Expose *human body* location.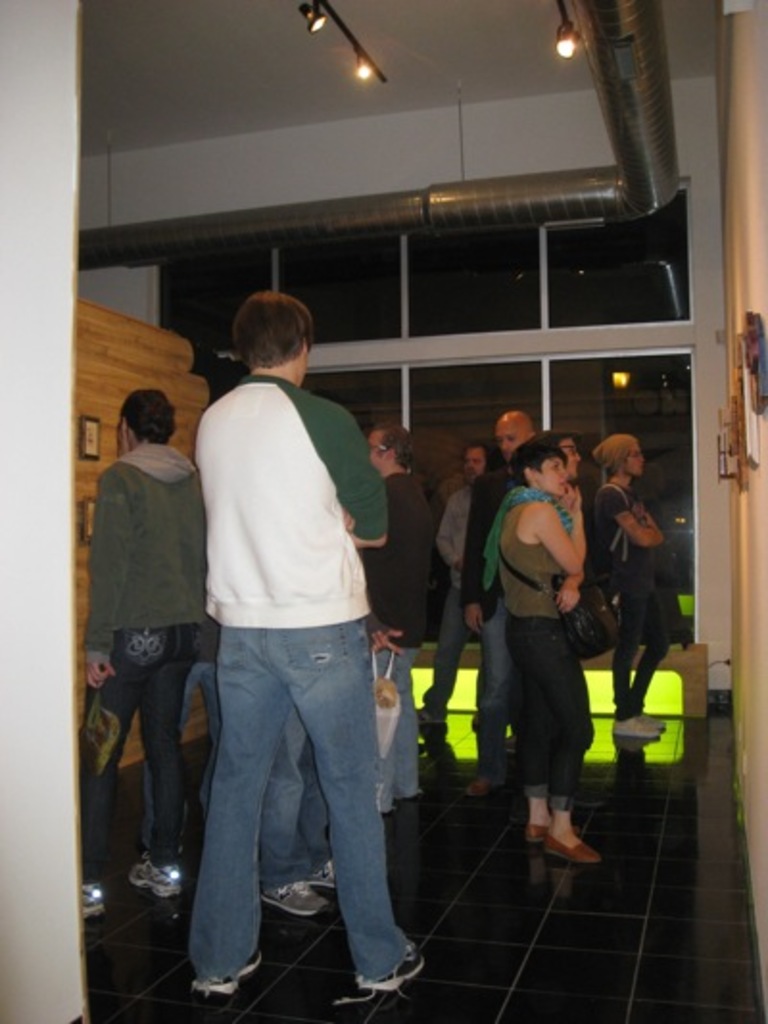
Exposed at x1=490, y1=488, x2=589, y2=866.
